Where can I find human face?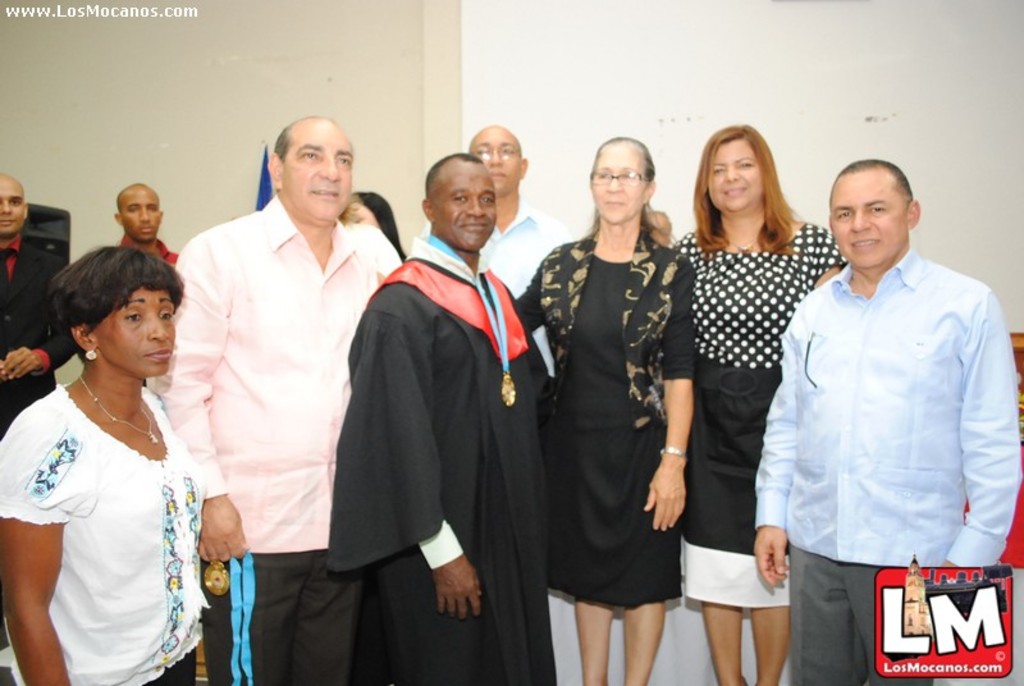
You can find it at Rect(591, 147, 645, 219).
